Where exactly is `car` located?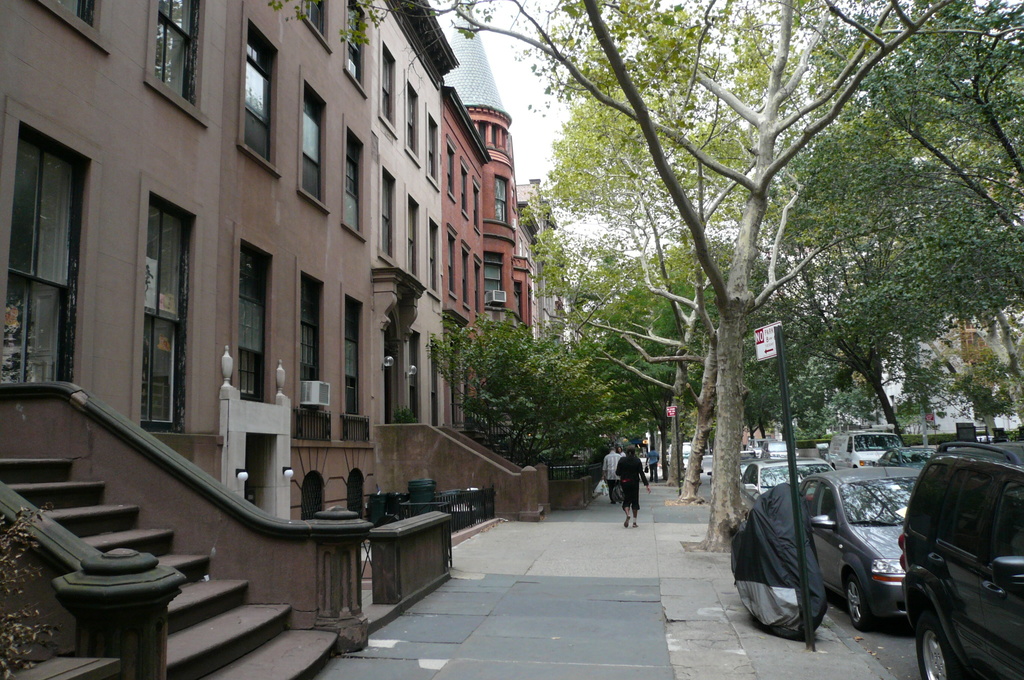
Its bounding box is Rect(822, 425, 908, 470).
